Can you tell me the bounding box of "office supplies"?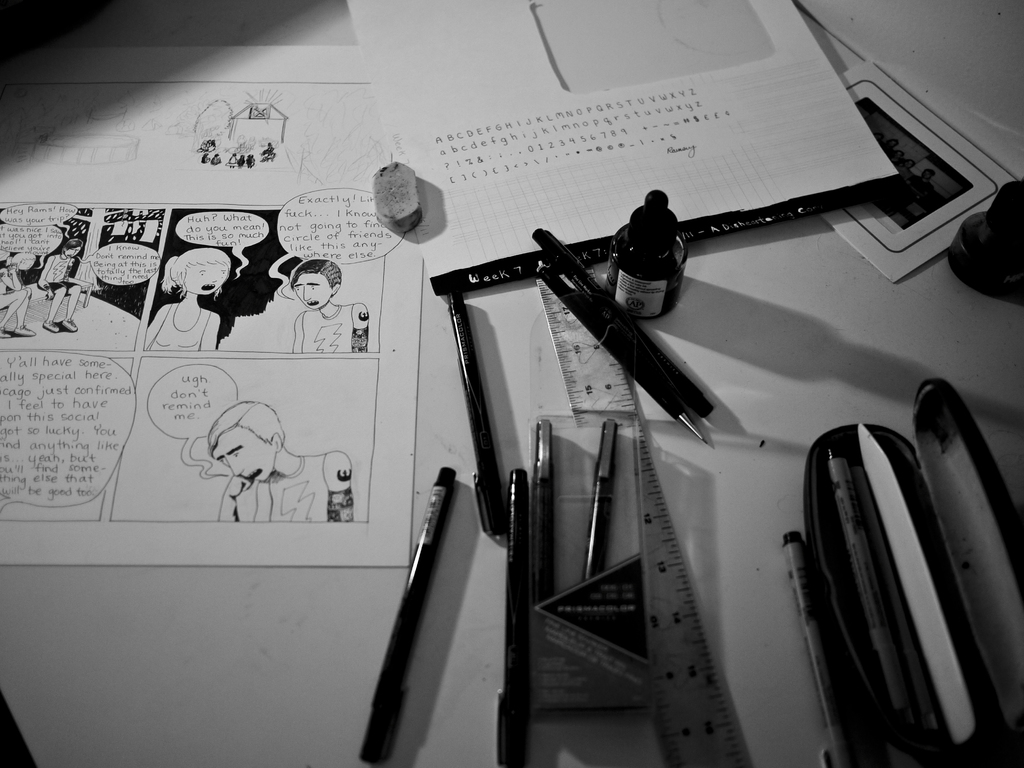
[x1=584, y1=419, x2=619, y2=580].
